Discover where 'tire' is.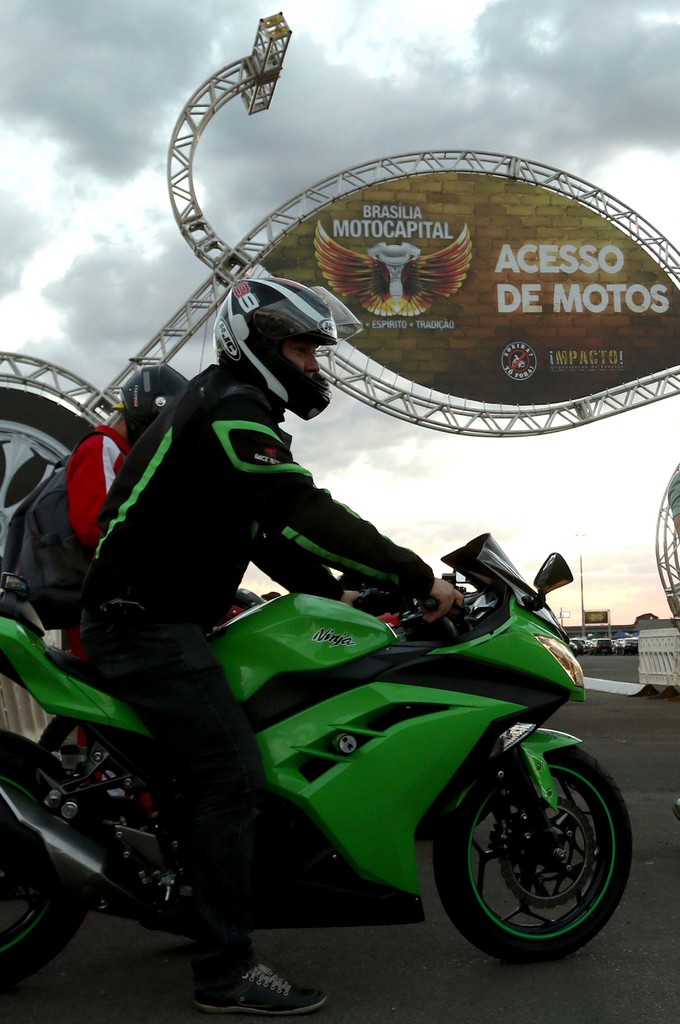
Discovered at [left=0, top=726, right=103, bottom=987].
